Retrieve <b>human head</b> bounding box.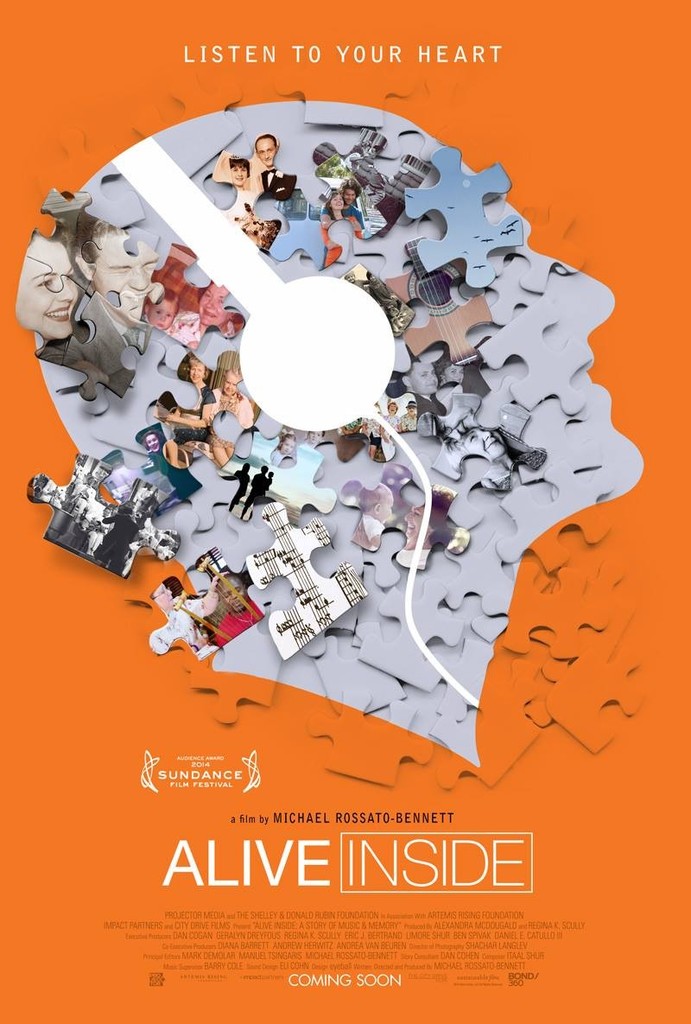
Bounding box: rect(228, 152, 250, 182).
